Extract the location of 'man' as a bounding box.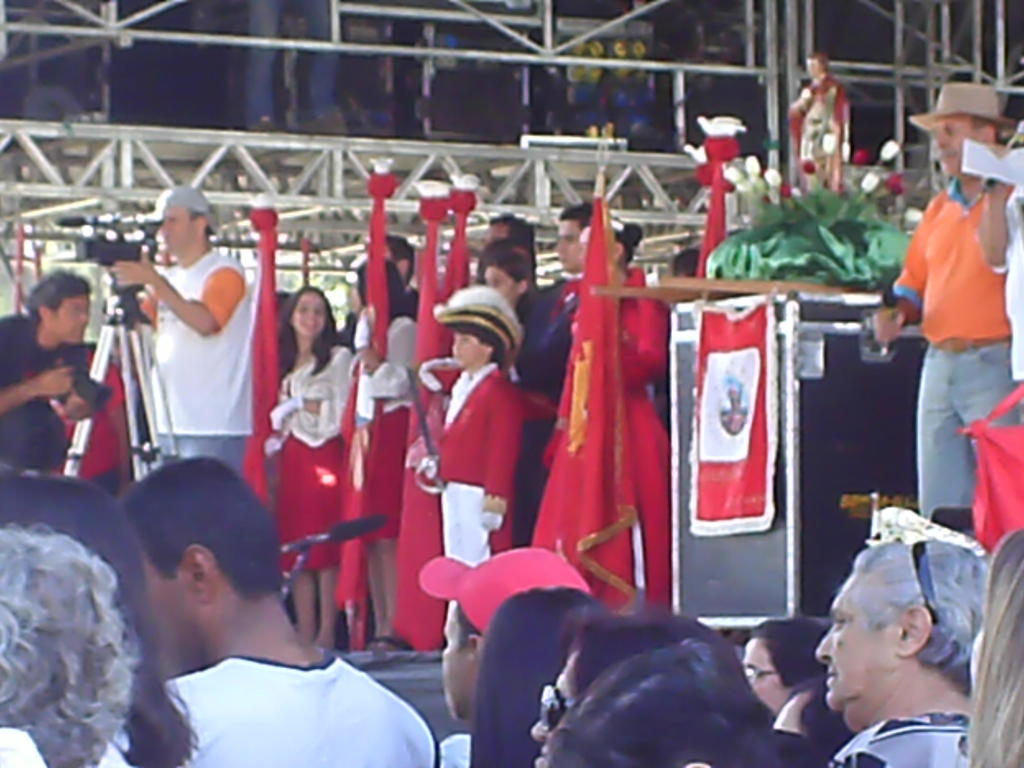
x1=874, y1=84, x2=1010, y2=521.
